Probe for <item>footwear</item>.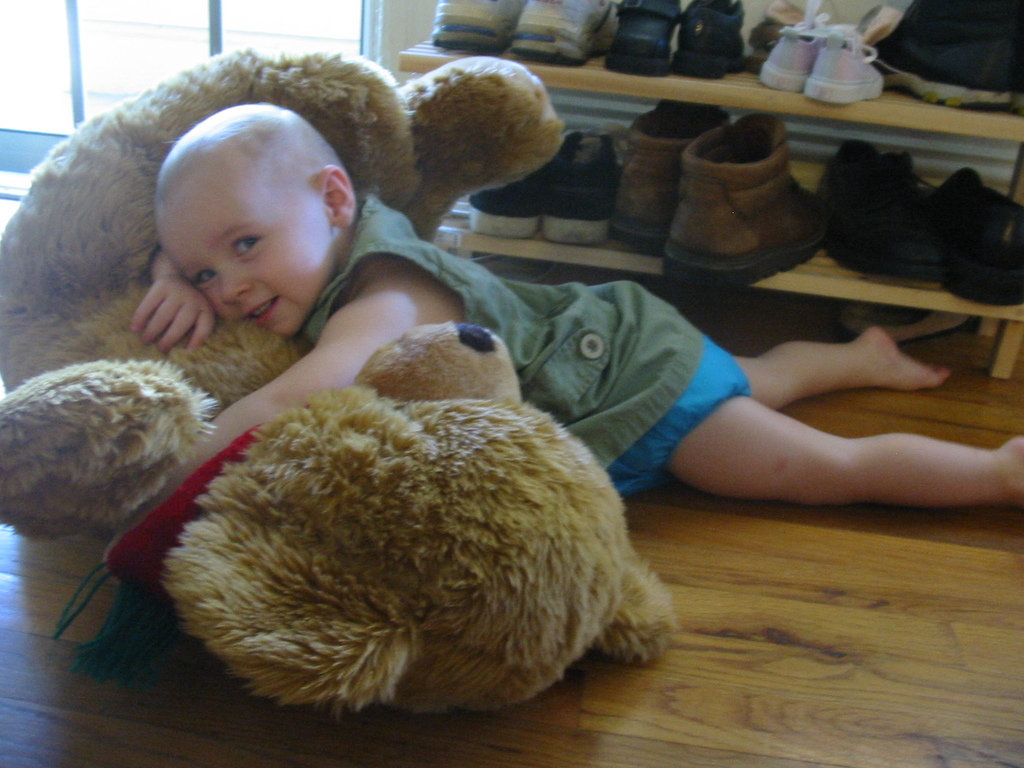
Probe result: bbox=(928, 172, 1023, 316).
